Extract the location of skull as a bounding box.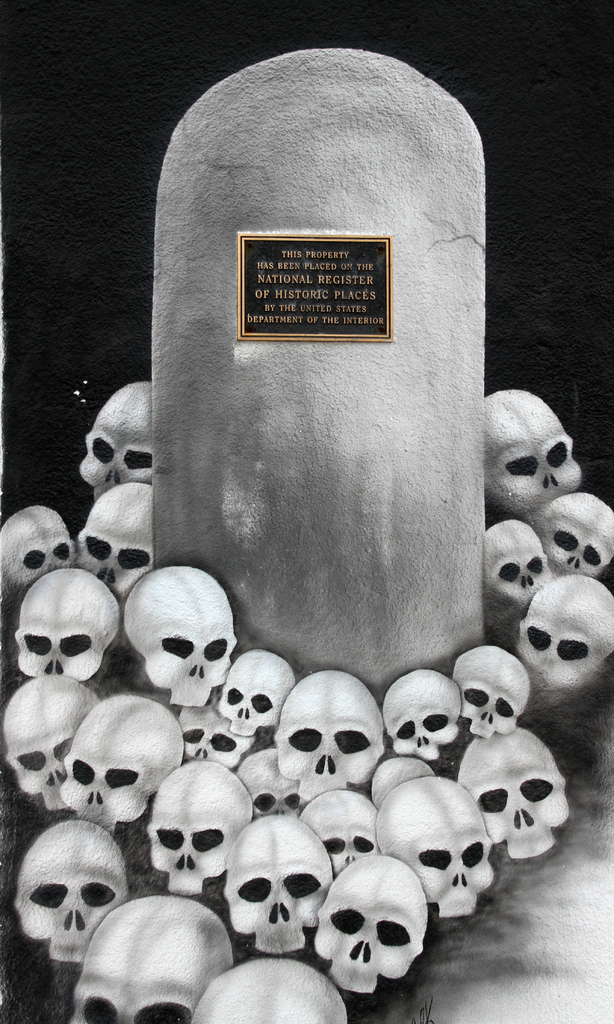
{"x1": 267, "y1": 671, "x2": 390, "y2": 812}.
